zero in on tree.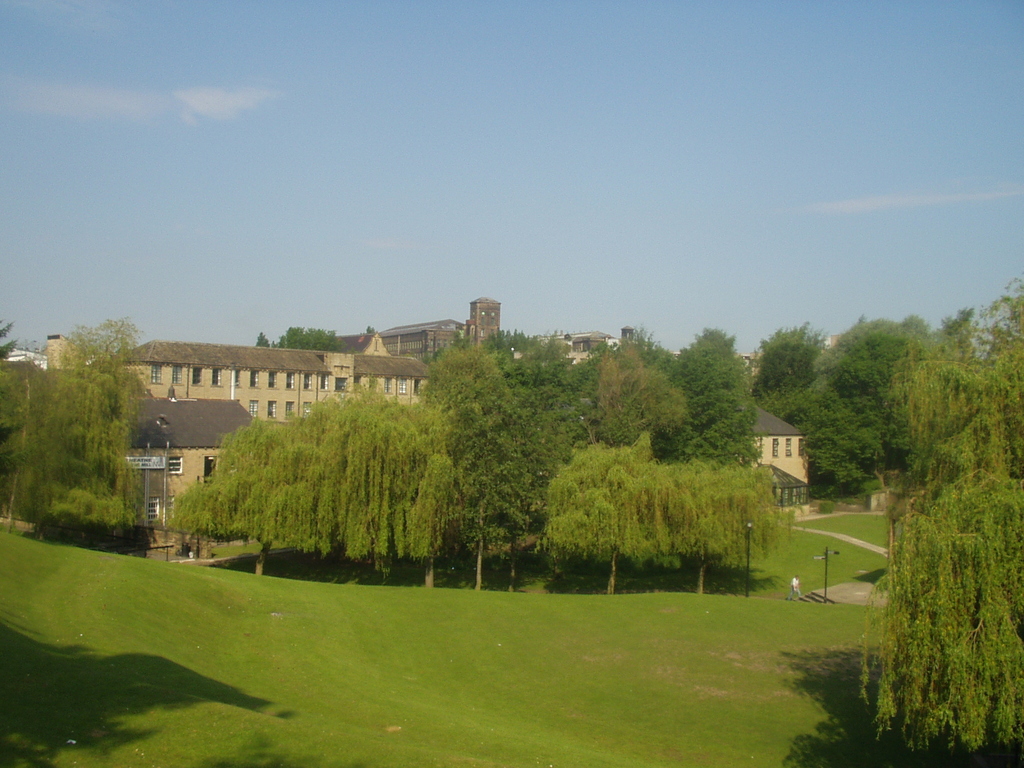
Zeroed in: 855, 278, 1023, 767.
